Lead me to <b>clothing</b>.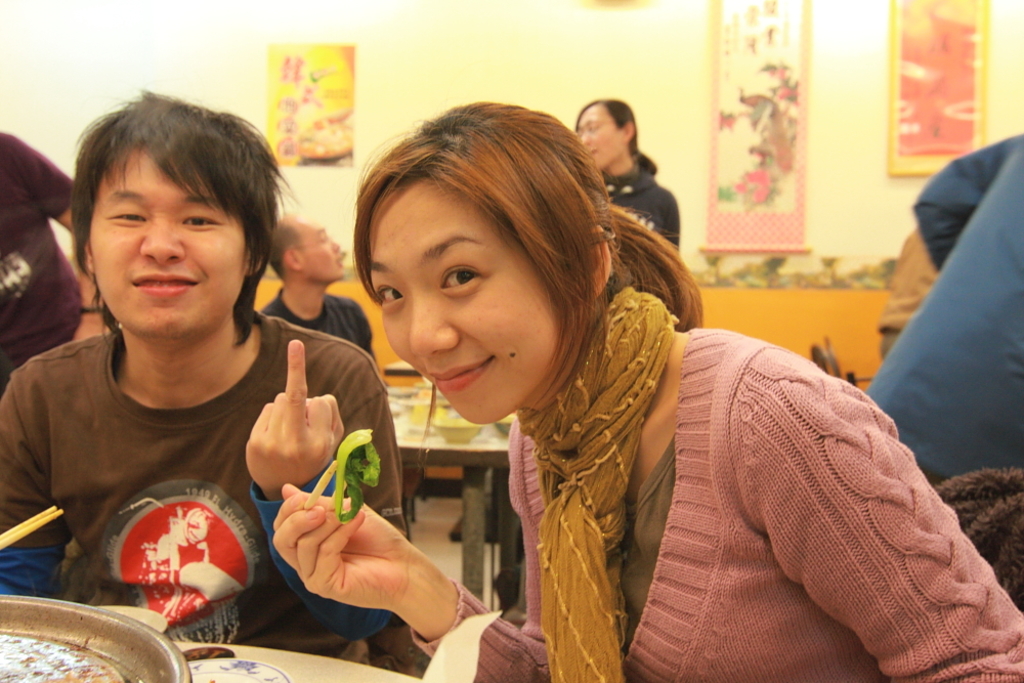
Lead to 0 133 84 399.
